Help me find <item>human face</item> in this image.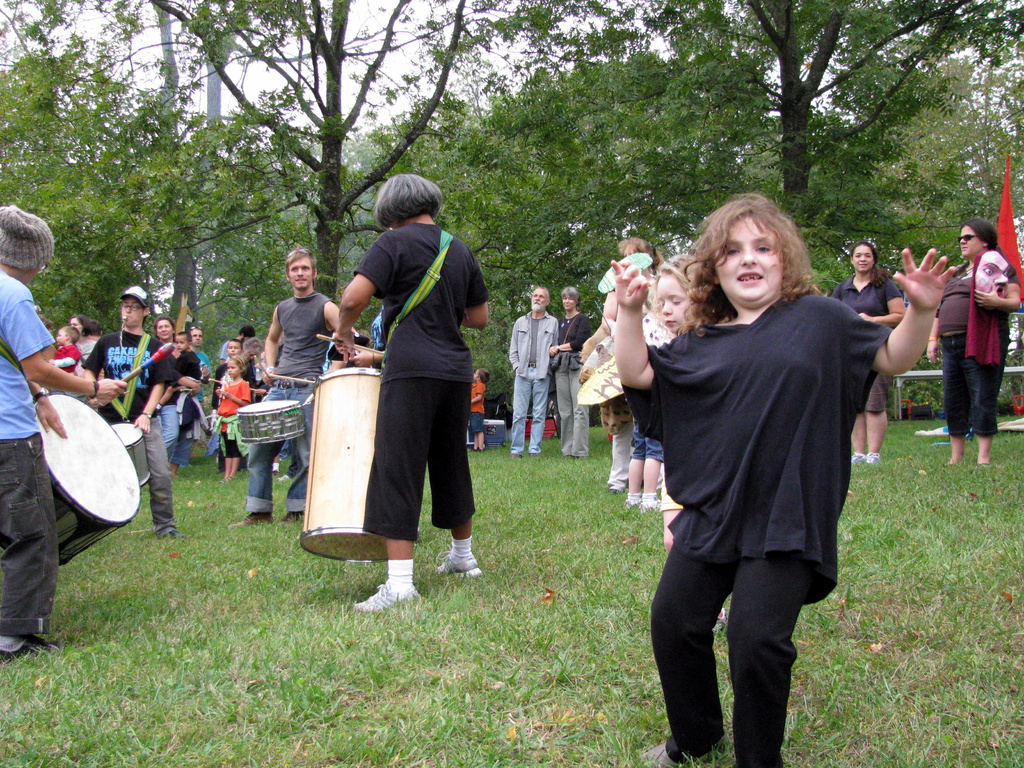
Found it: (left=192, top=328, right=200, bottom=346).
